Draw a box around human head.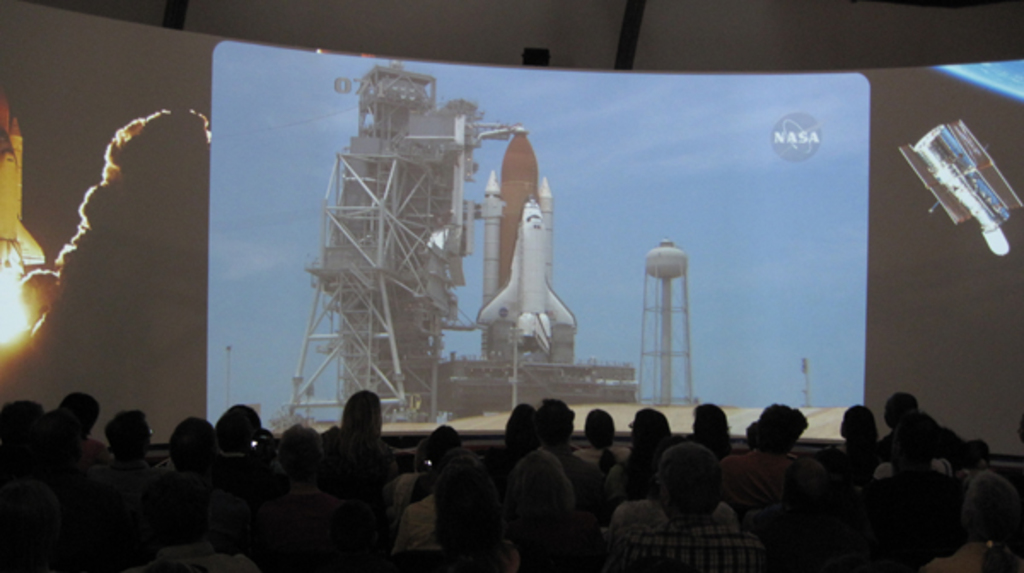
[111,406,154,455].
